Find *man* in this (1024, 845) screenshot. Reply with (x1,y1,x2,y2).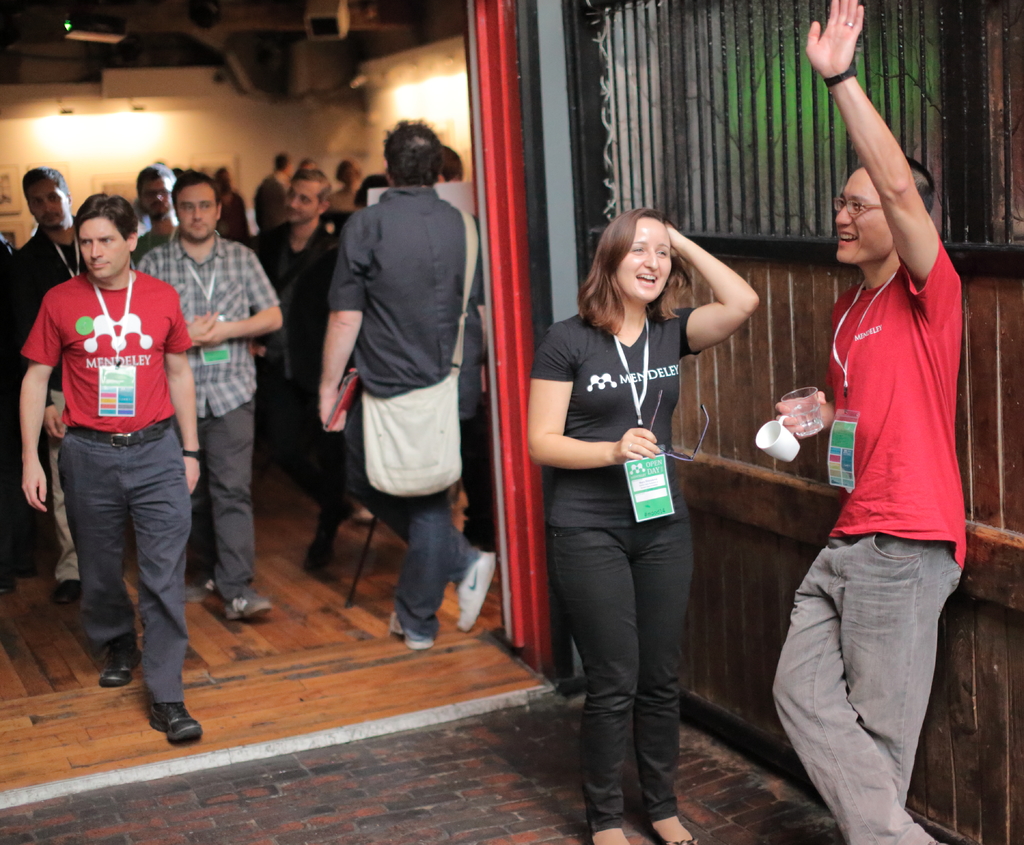
(133,167,276,627).
